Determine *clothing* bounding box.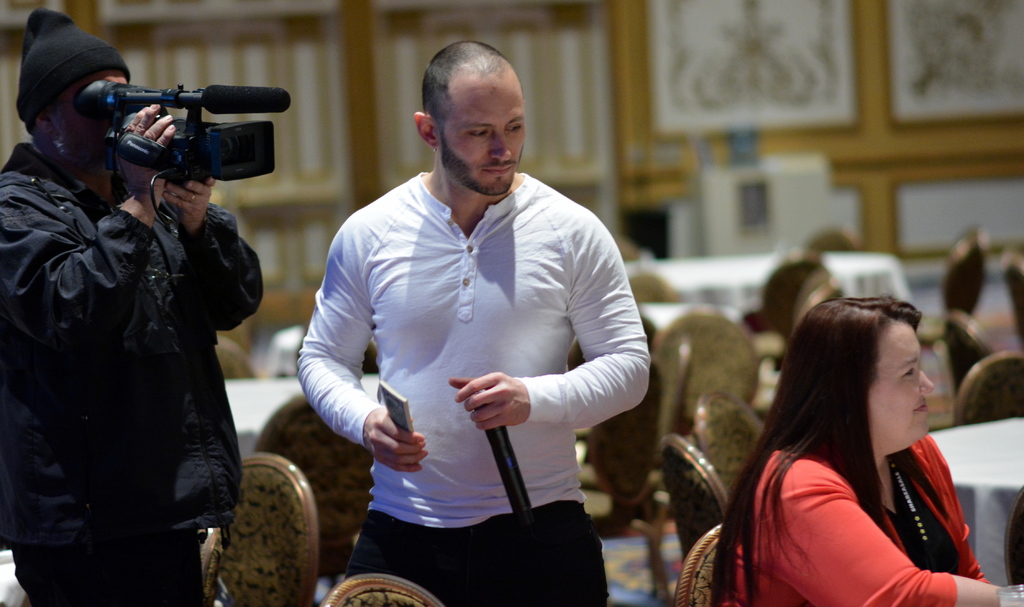
Determined: bbox=[309, 134, 636, 590].
